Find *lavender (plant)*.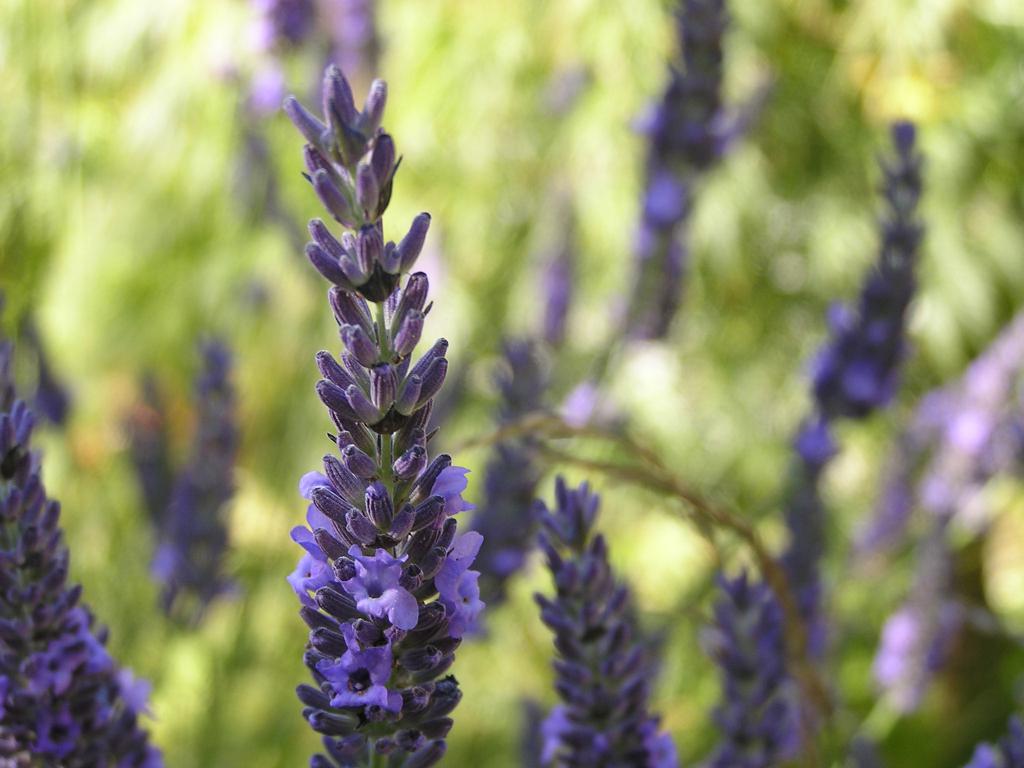
bbox(516, 488, 675, 767).
